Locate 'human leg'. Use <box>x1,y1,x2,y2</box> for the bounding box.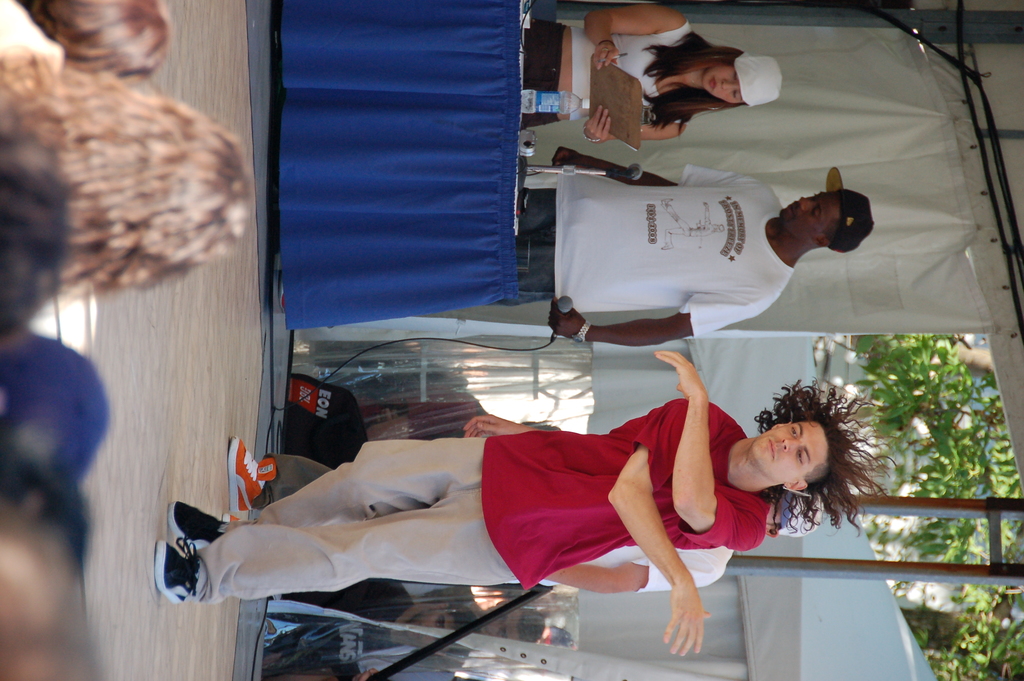
<box>155,494,492,606</box>.
